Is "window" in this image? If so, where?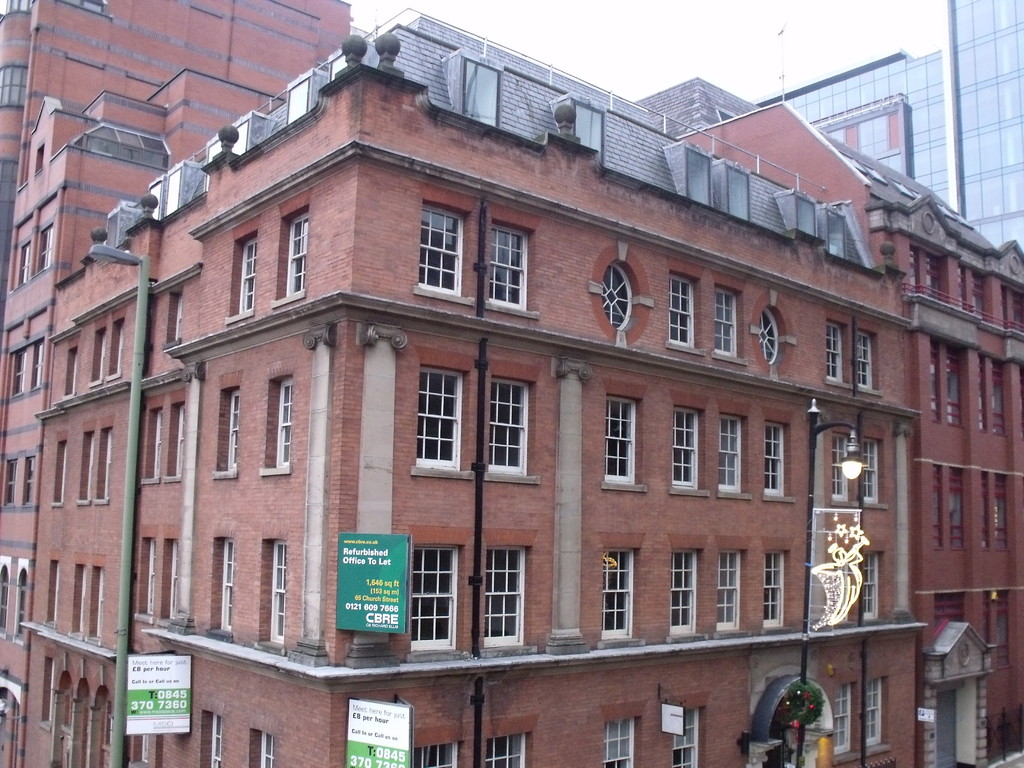
Yes, at bbox(198, 703, 227, 767).
